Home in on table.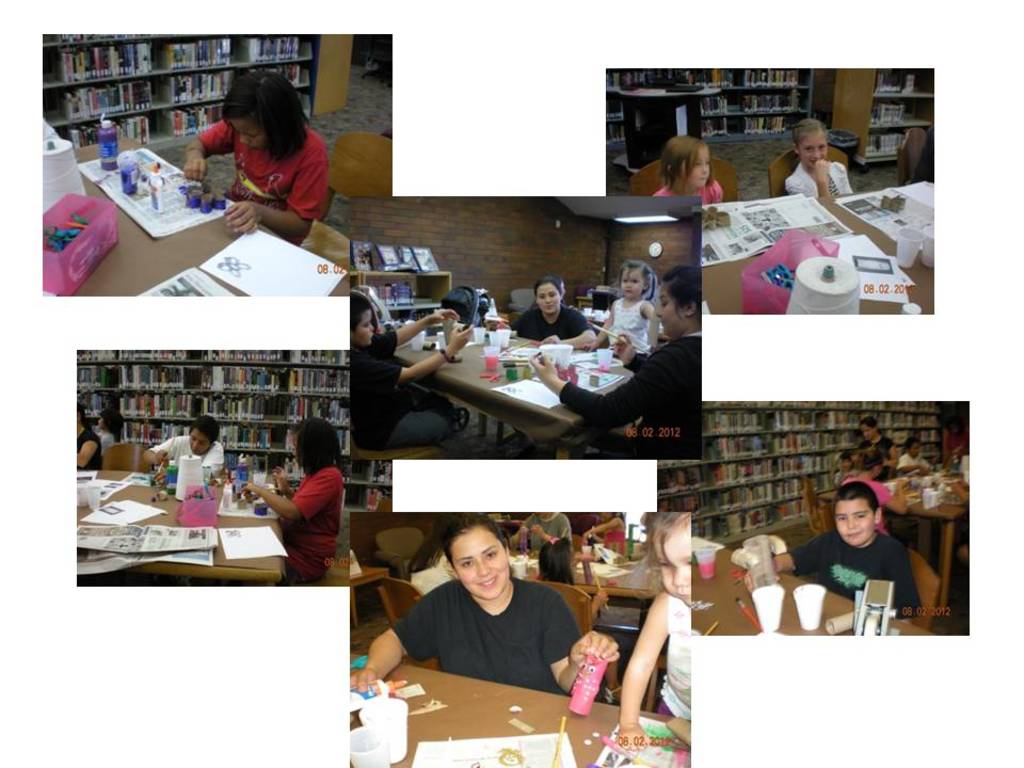
Homed in at <region>896, 464, 970, 620</region>.
